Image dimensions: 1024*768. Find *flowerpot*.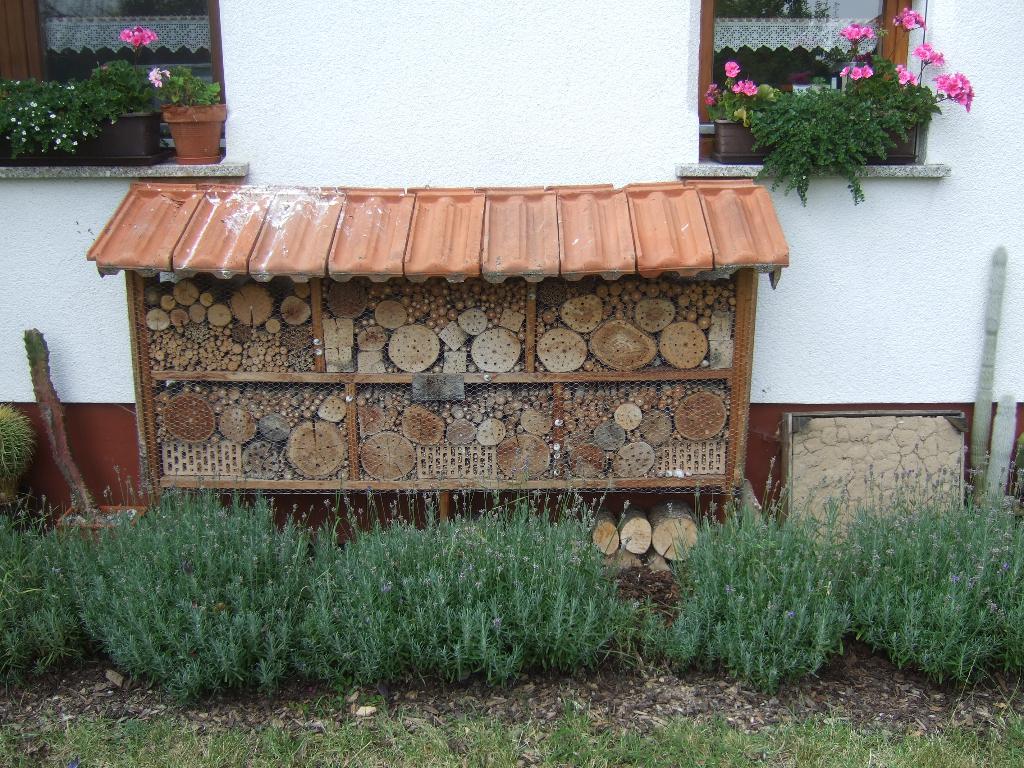
locate(0, 114, 158, 161).
